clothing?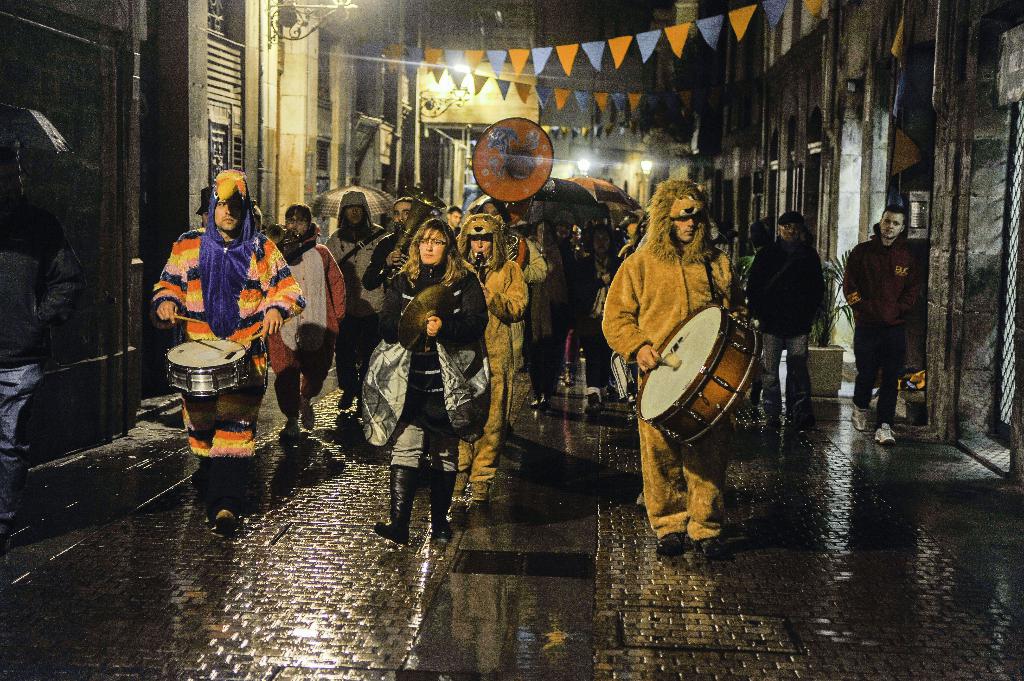
crop(155, 229, 310, 467)
